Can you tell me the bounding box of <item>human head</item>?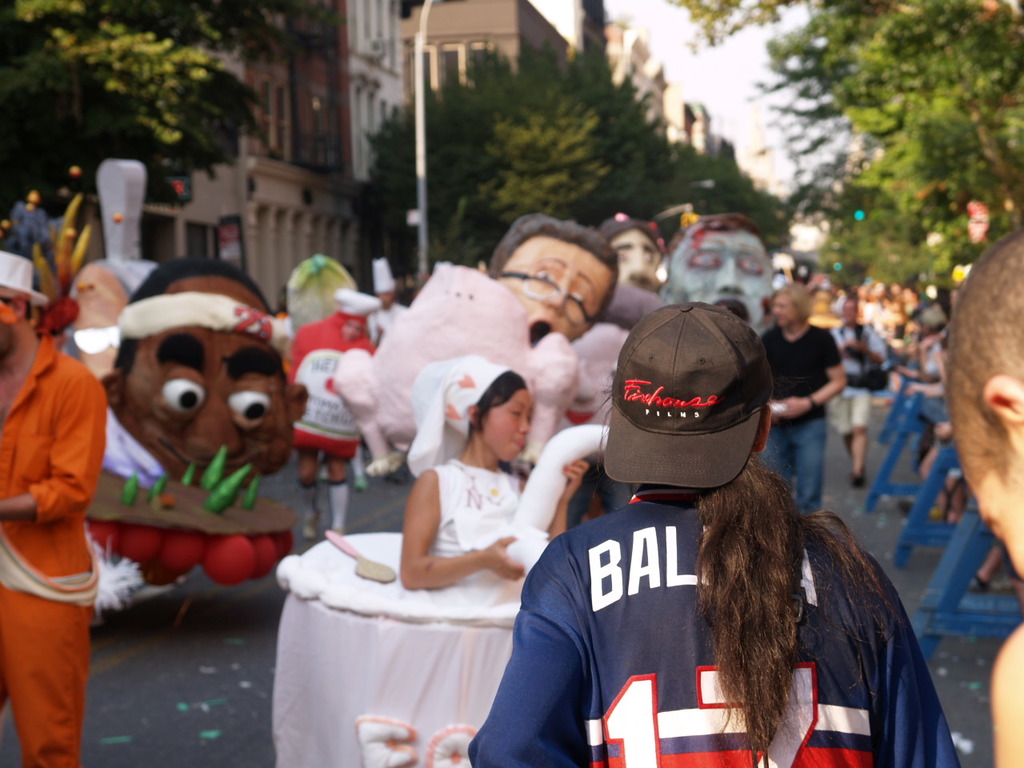
l=0, t=274, r=34, b=347.
